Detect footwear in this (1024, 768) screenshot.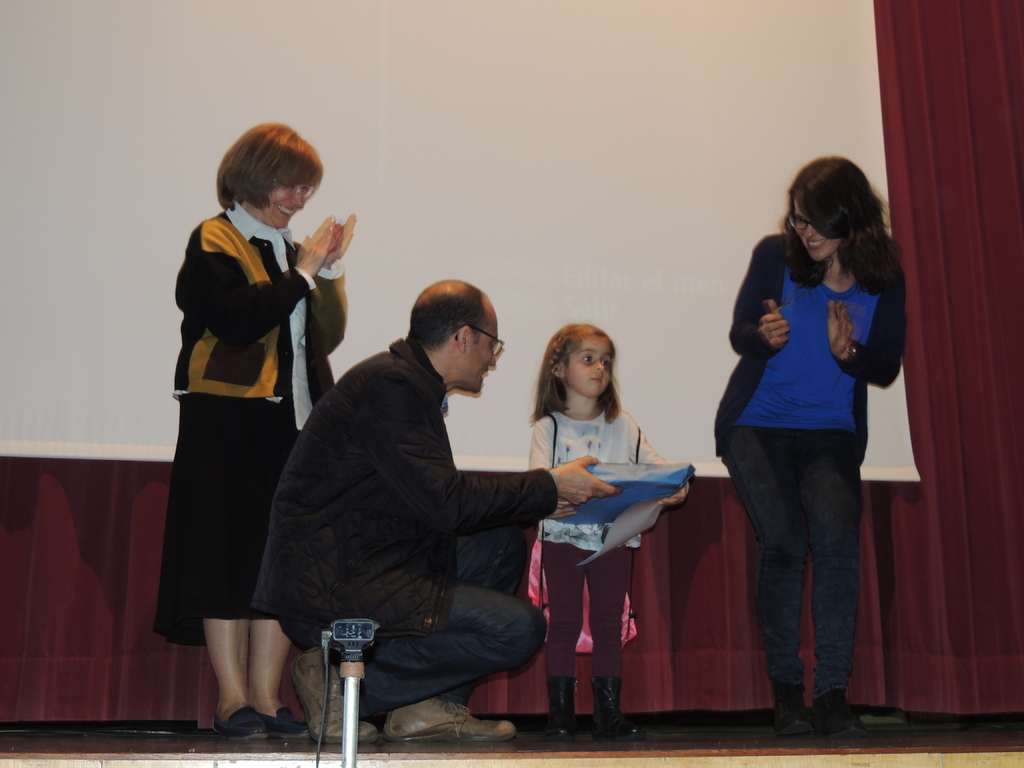
Detection: bbox=[544, 676, 575, 739].
